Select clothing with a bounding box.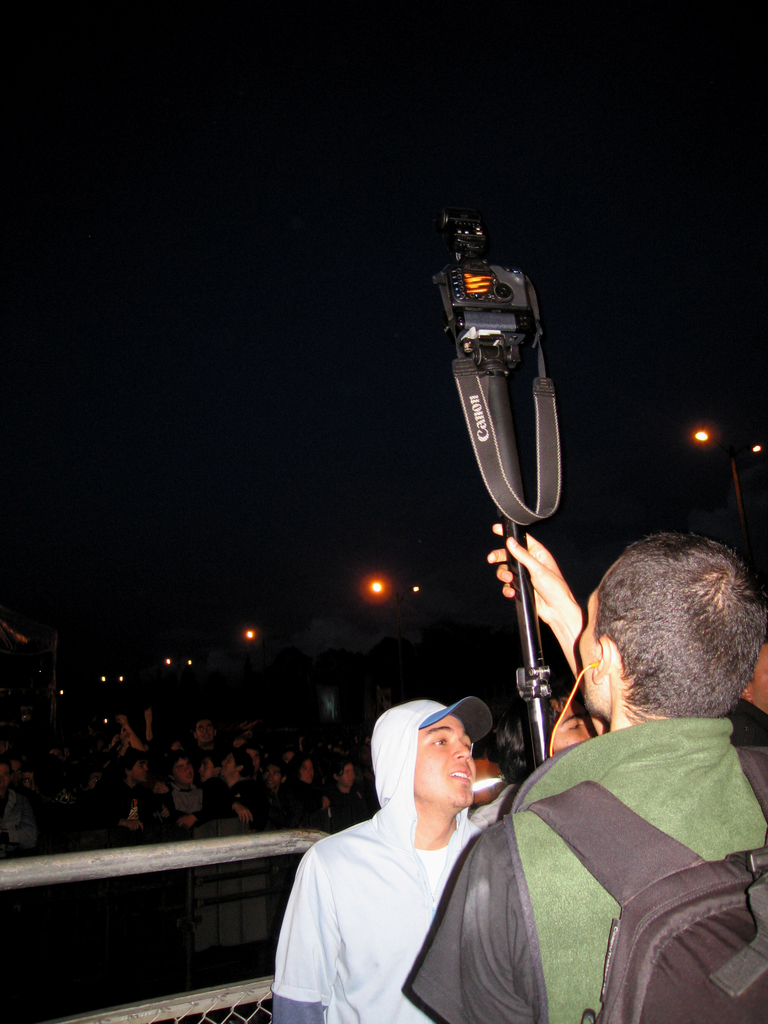
<box>269,696,497,1023</box>.
